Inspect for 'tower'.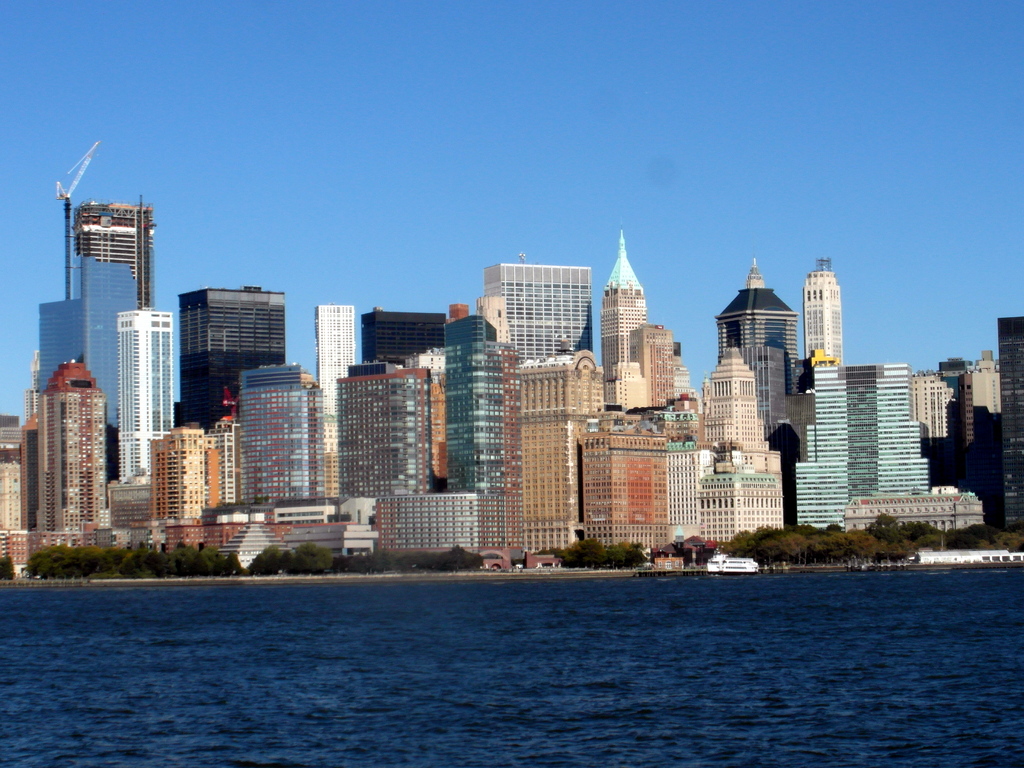
Inspection: Rect(51, 154, 176, 462).
